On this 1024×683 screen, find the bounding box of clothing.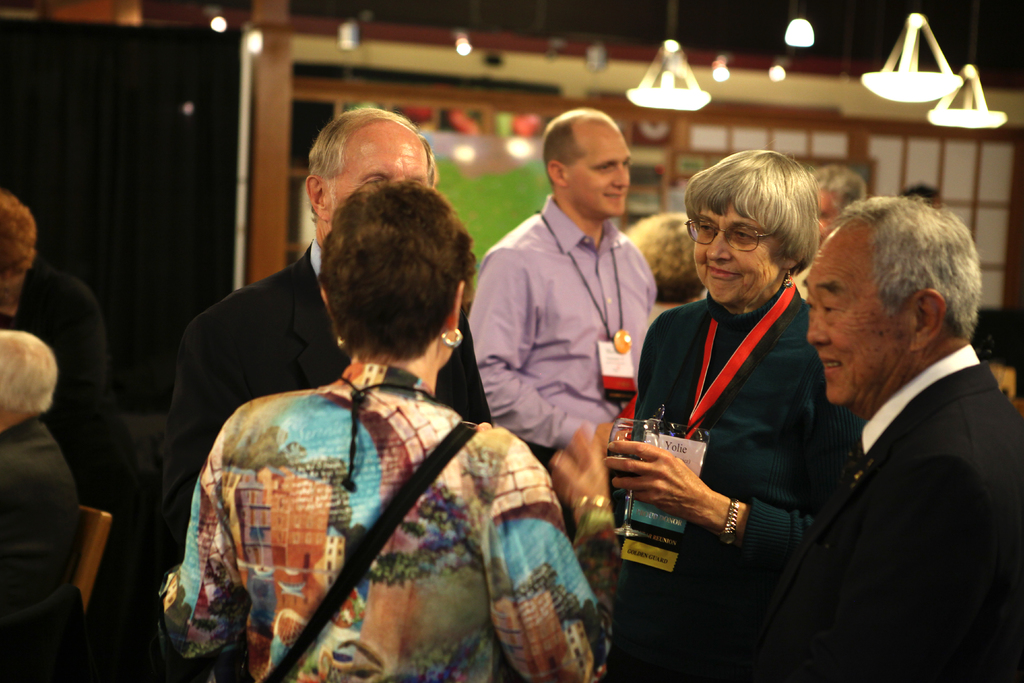
Bounding box: (x1=161, y1=361, x2=607, y2=682).
